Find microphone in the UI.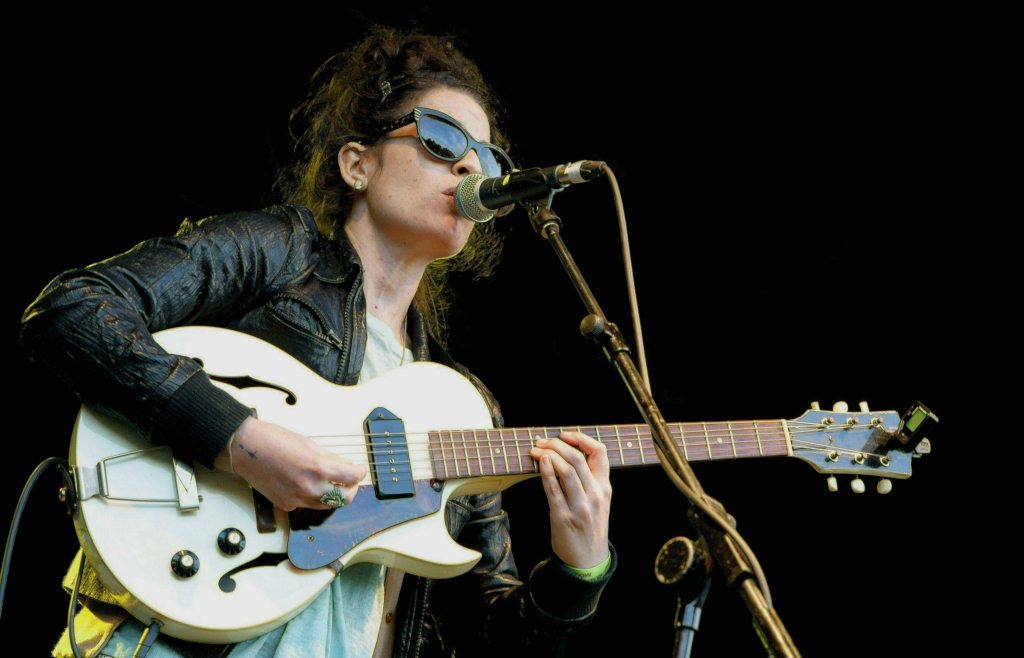
UI element at [left=452, top=158, right=600, bottom=226].
